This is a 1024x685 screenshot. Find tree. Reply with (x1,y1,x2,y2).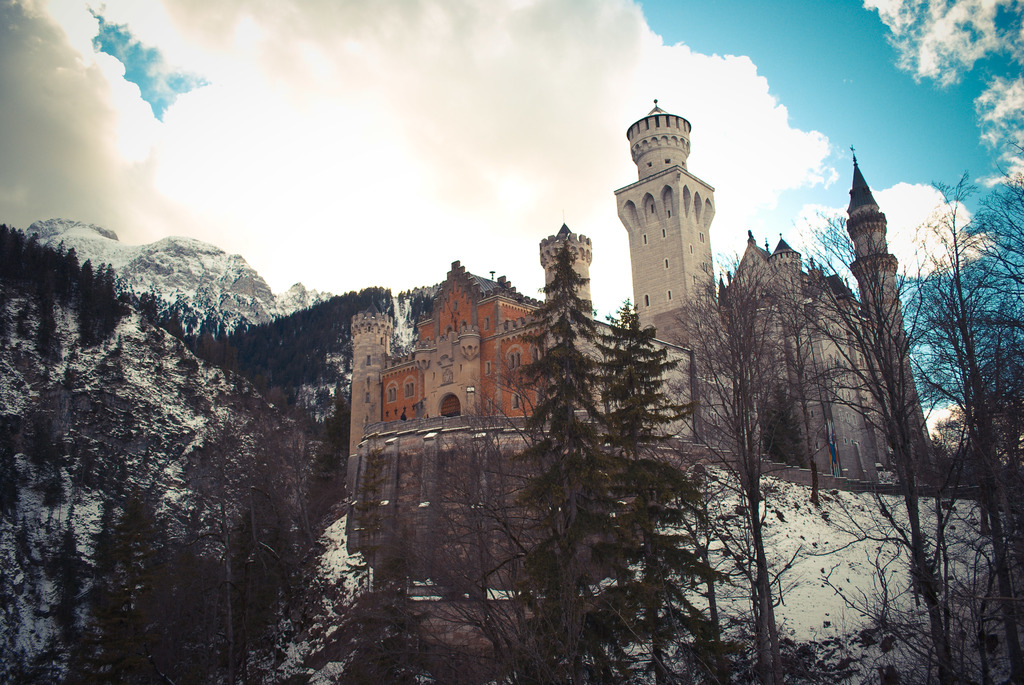
(577,296,721,684).
